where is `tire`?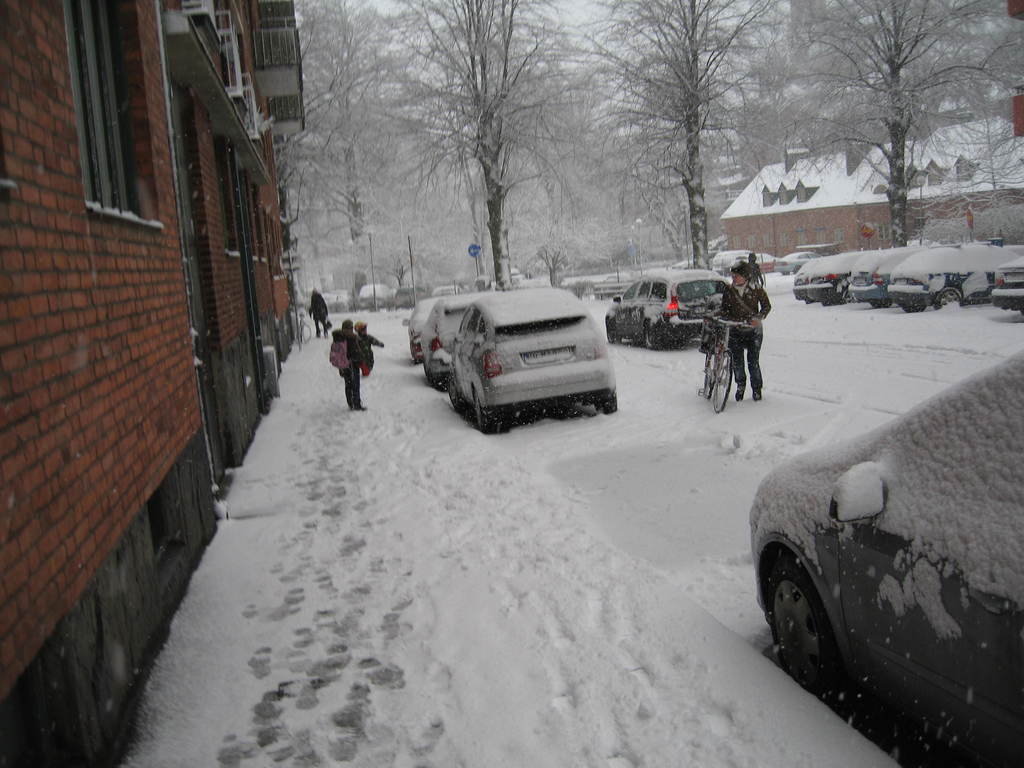
Rect(476, 387, 518, 434).
